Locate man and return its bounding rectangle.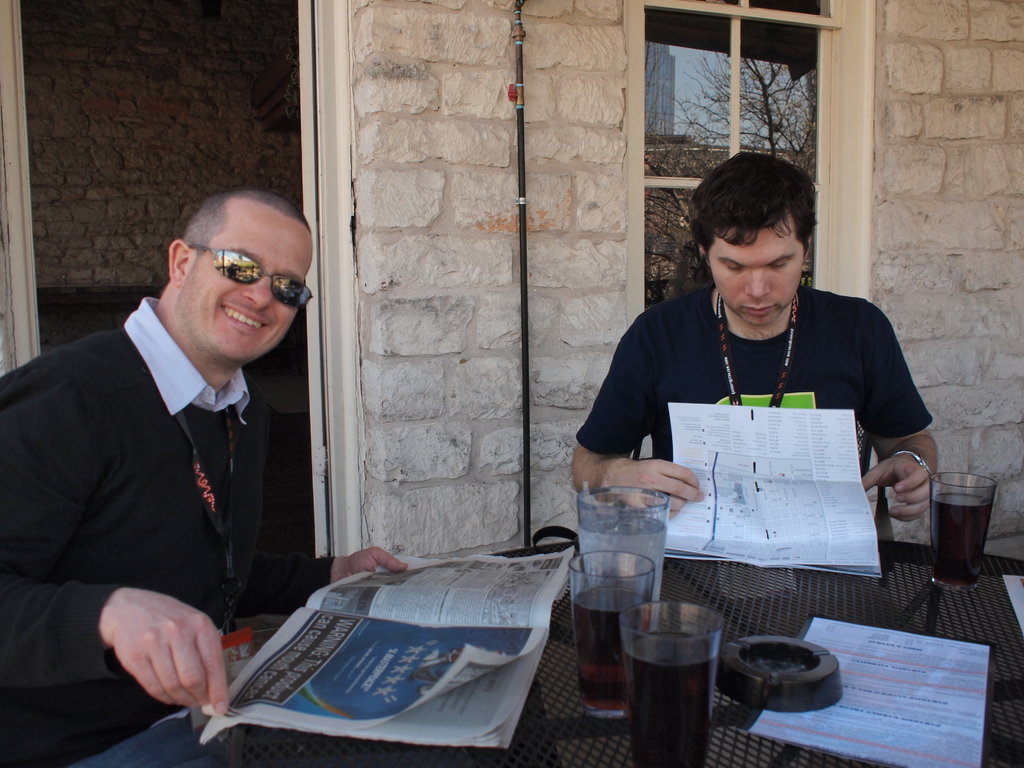
Rect(570, 150, 942, 525).
